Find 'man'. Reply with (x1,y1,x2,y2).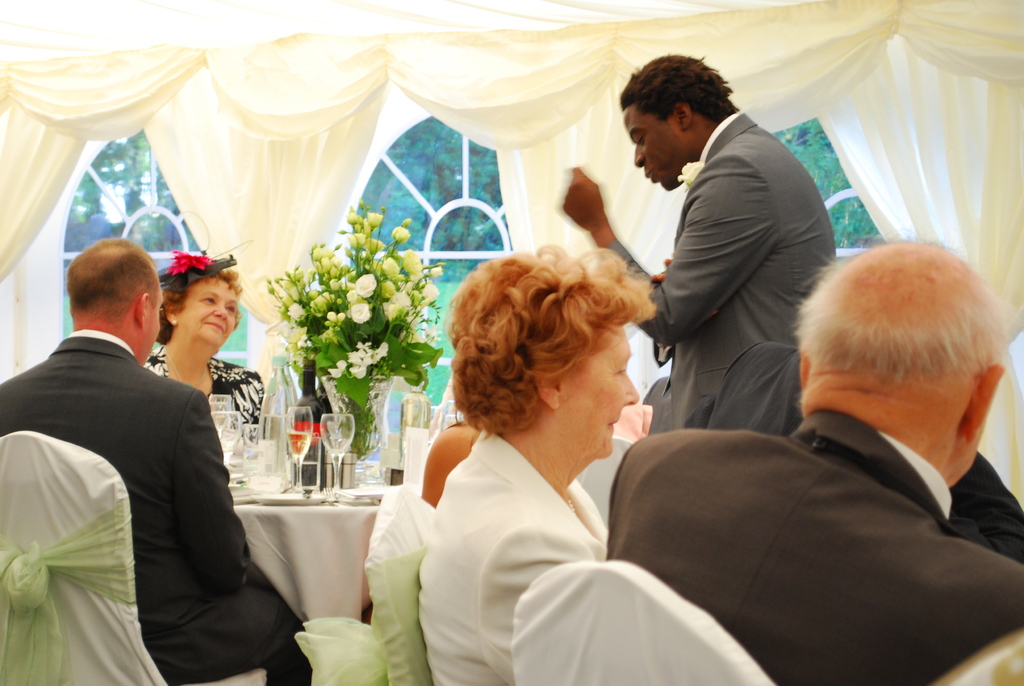
(563,56,834,430).
